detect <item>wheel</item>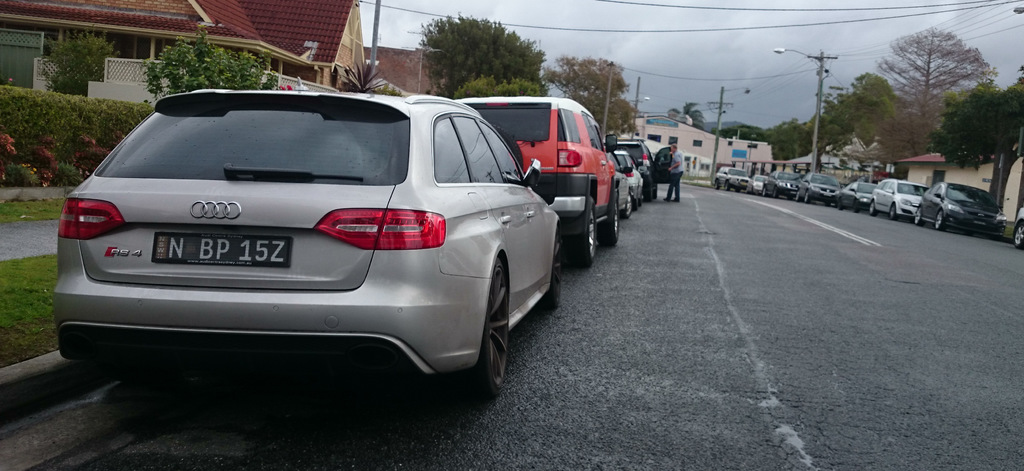
bbox=[757, 186, 764, 196]
